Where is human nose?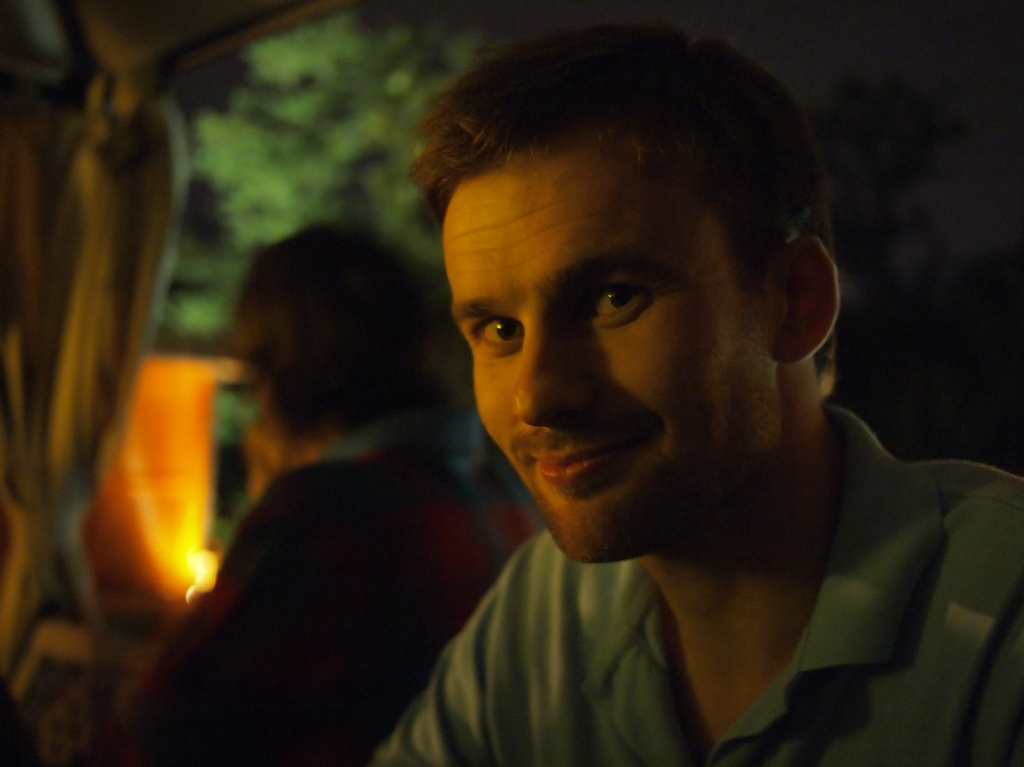
bbox(510, 327, 593, 422).
